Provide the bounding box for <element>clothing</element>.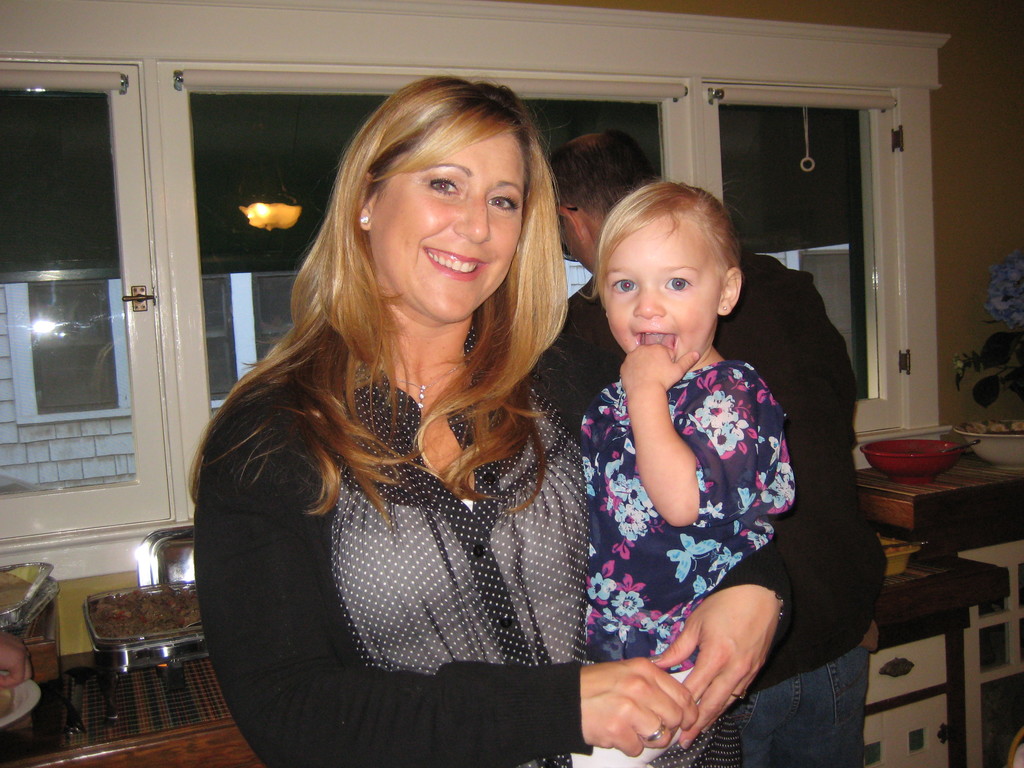
196, 320, 797, 767.
